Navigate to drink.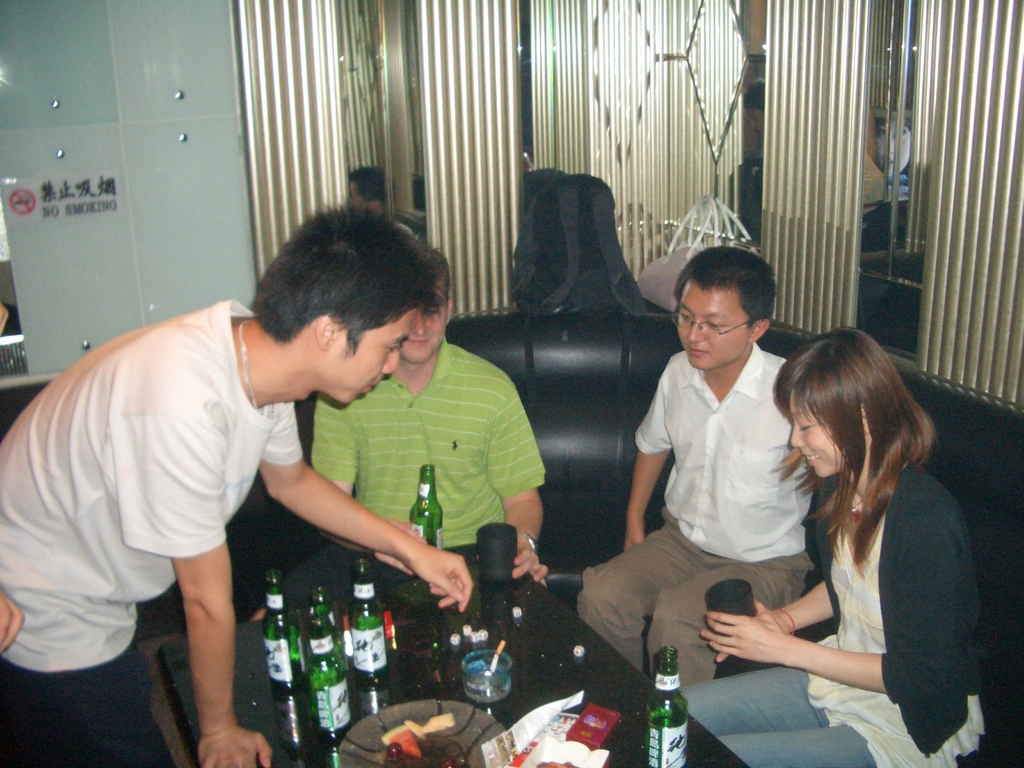
Navigation target: {"x1": 646, "y1": 645, "x2": 686, "y2": 767}.
